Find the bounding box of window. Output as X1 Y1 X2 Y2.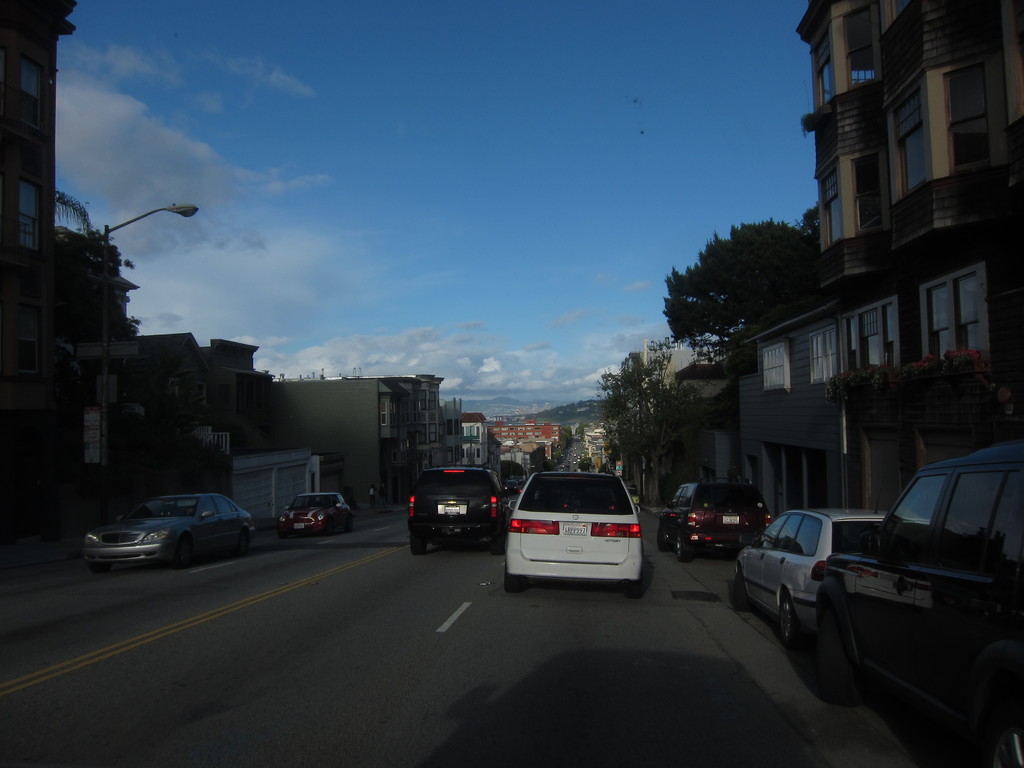
759 341 788 388.
